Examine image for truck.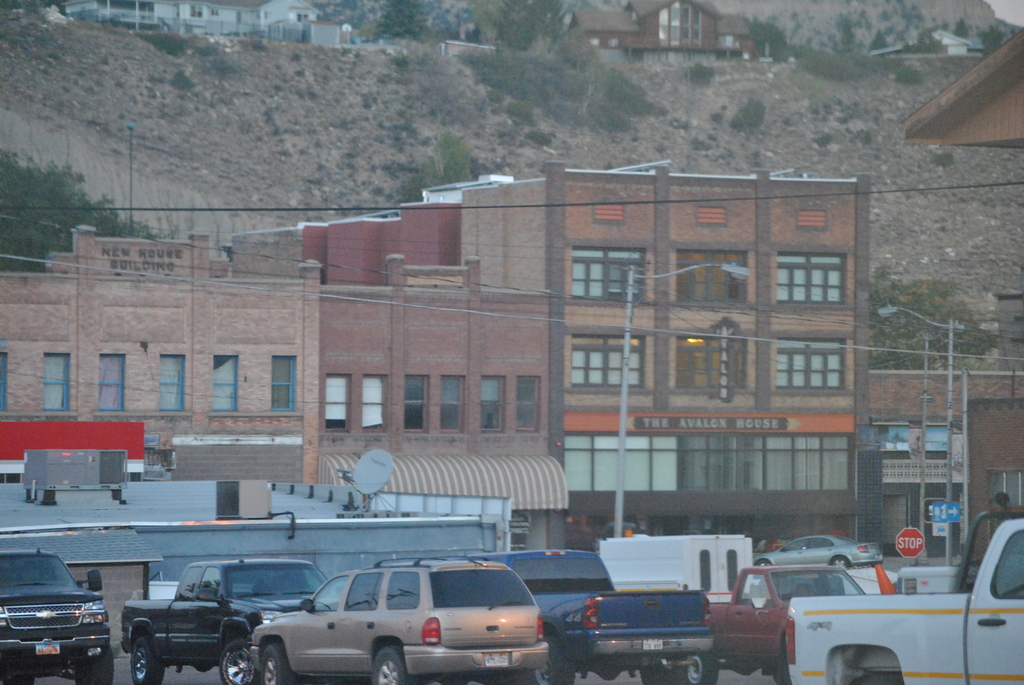
Examination result: {"left": 711, "top": 563, "right": 872, "bottom": 684}.
